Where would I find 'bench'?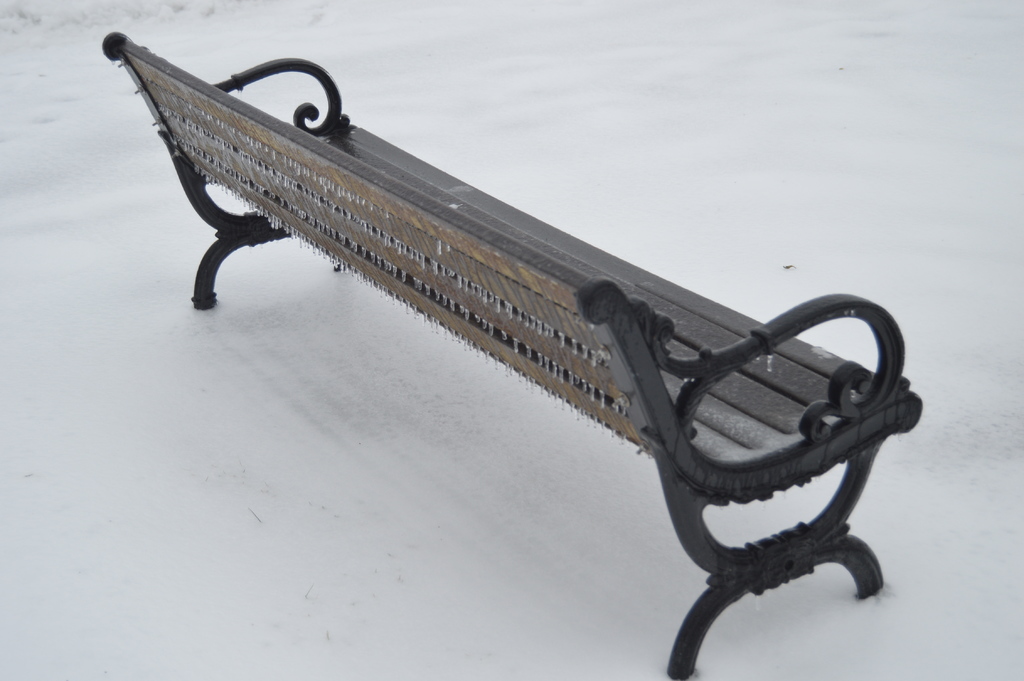
At left=99, top=31, right=922, bottom=680.
